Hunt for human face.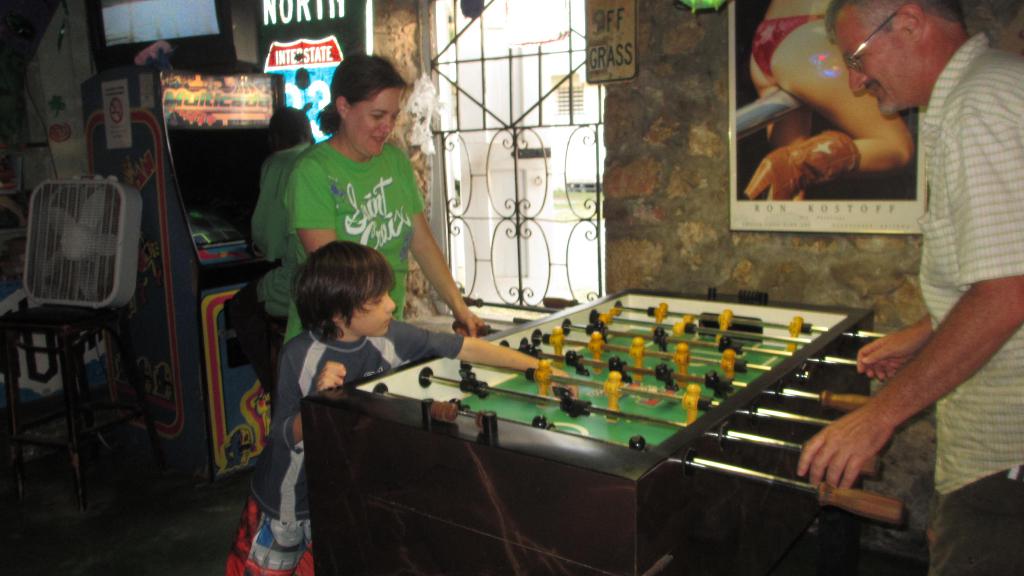
Hunted down at select_region(344, 85, 401, 155).
